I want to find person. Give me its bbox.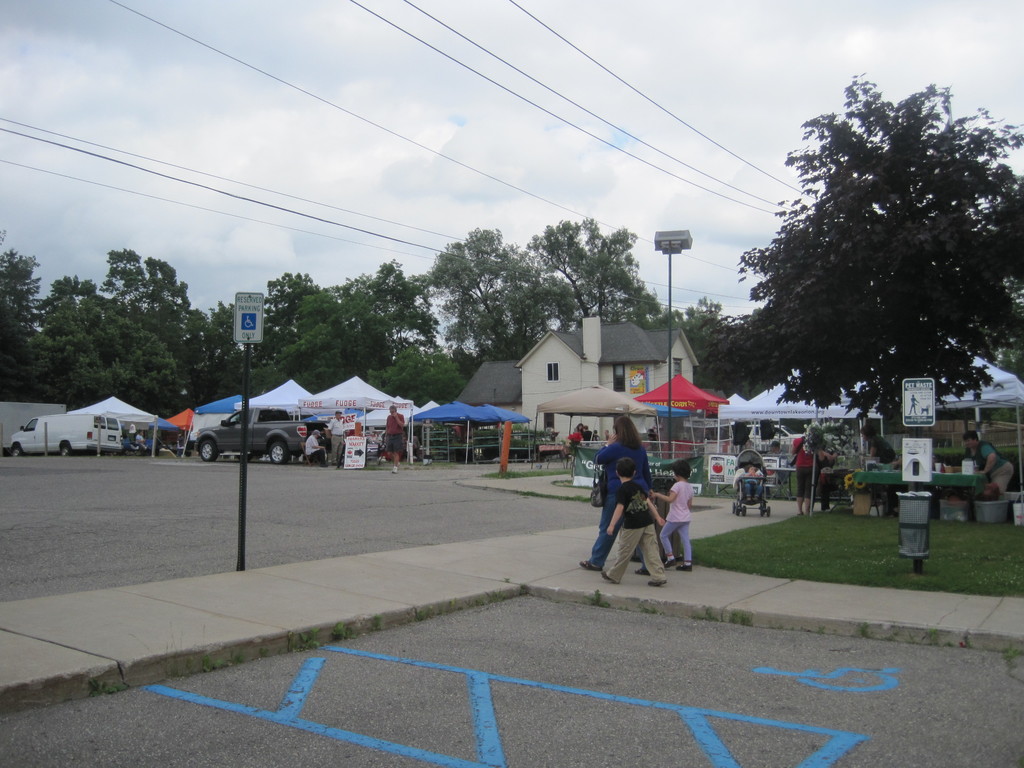
(600, 454, 669, 587).
